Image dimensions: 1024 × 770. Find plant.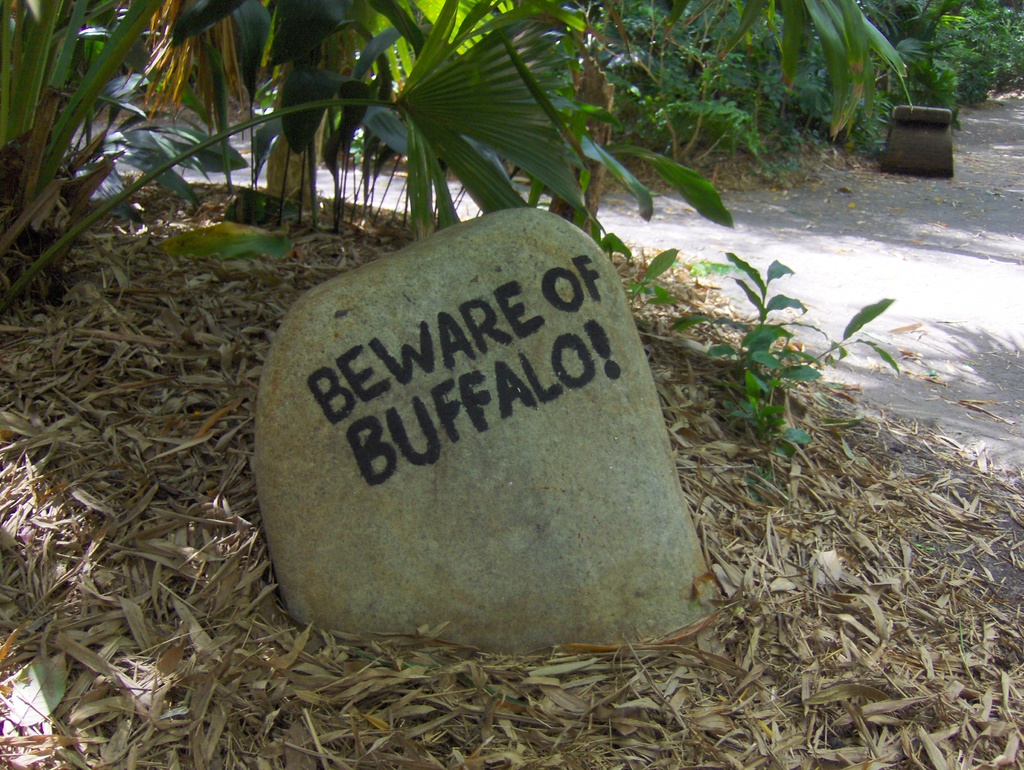
735:252:897:456.
